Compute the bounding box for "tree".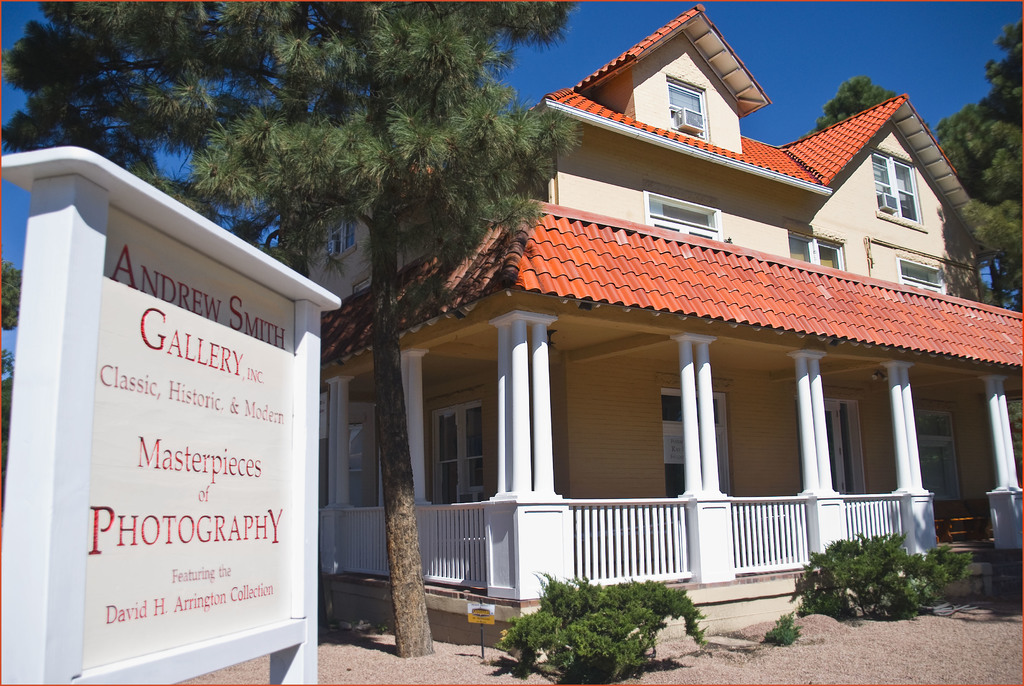
{"left": 0, "top": 0, "right": 587, "bottom": 666}.
